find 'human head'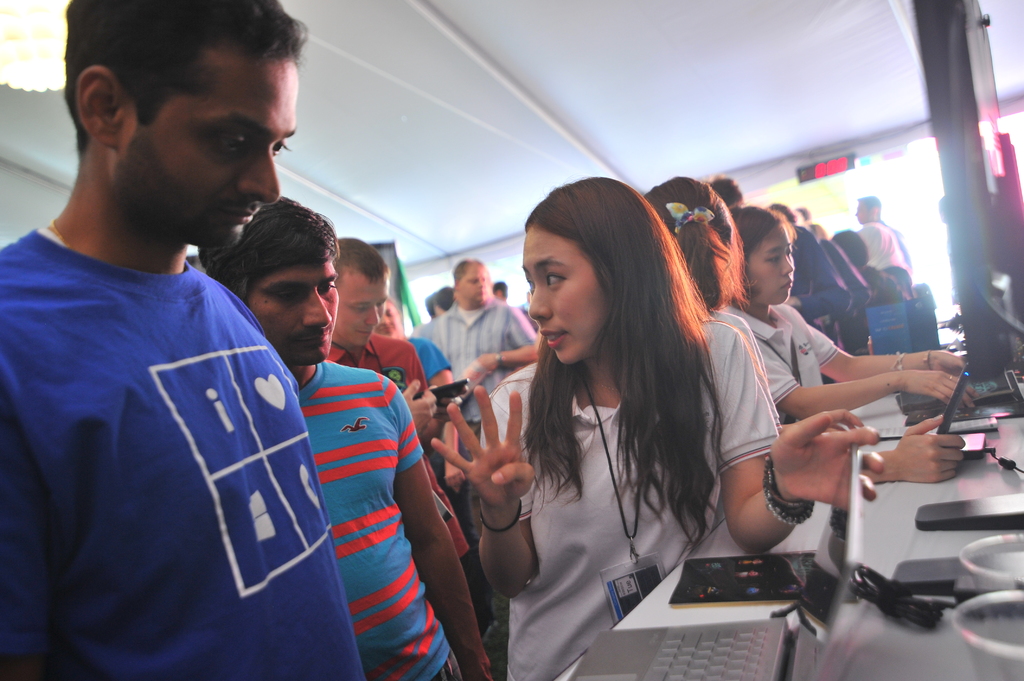
x1=335, y1=234, x2=390, y2=342
